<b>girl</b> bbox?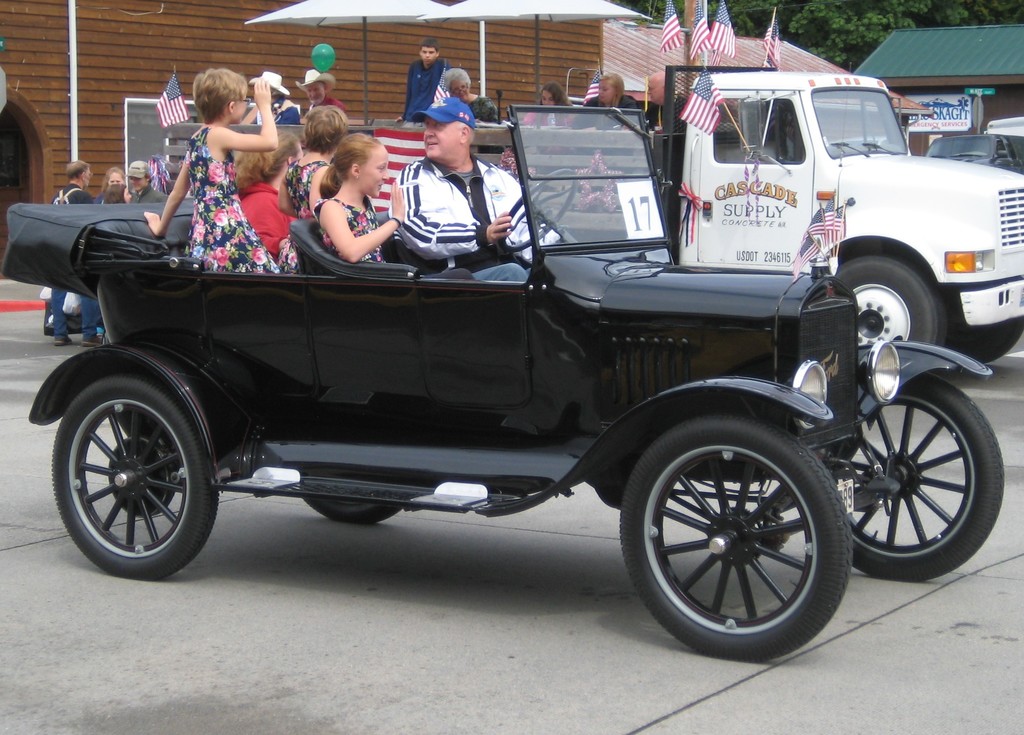
<bbox>276, 104, 351, 275</bbox>
